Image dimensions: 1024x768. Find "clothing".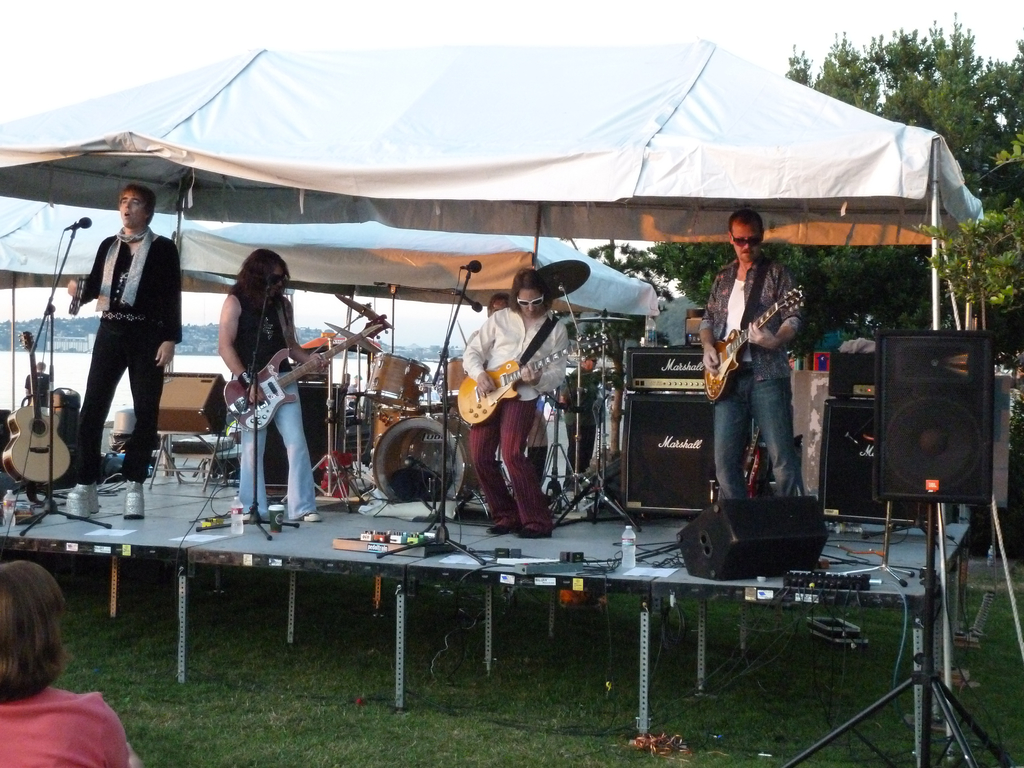
x1=465 y1=299 x2=584 y2=531.
